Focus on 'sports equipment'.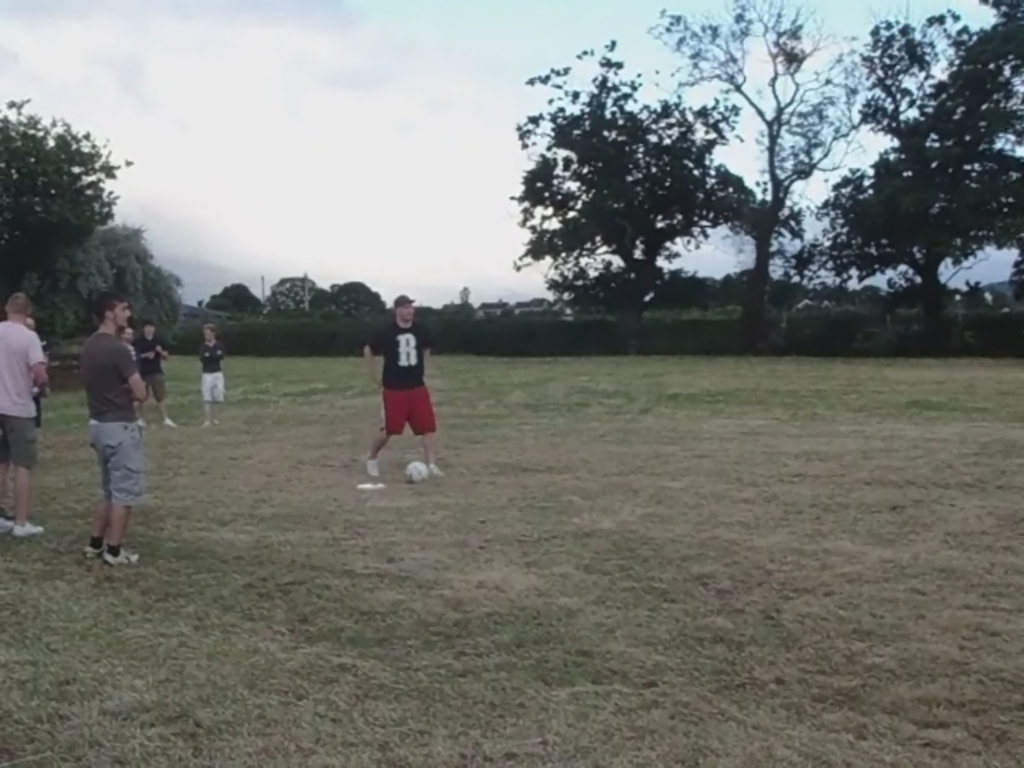
Focused at 10:522:45:536.
